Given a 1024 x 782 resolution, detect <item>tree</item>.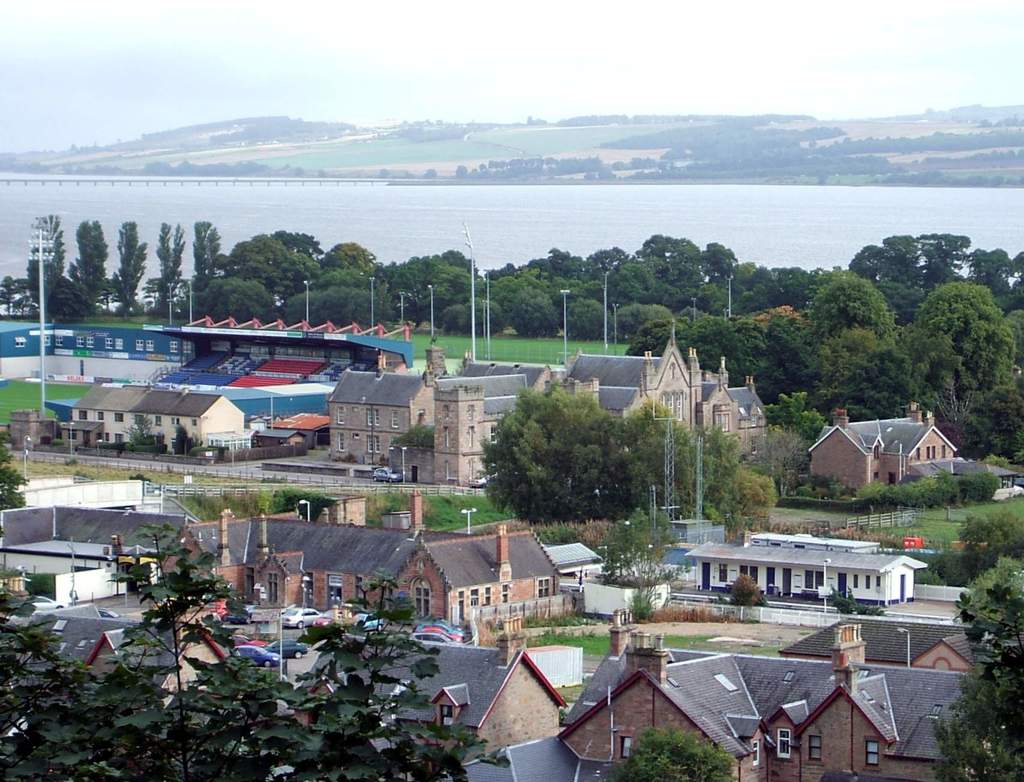
(x1=916, y1=287, x2=1017, y2=385).
